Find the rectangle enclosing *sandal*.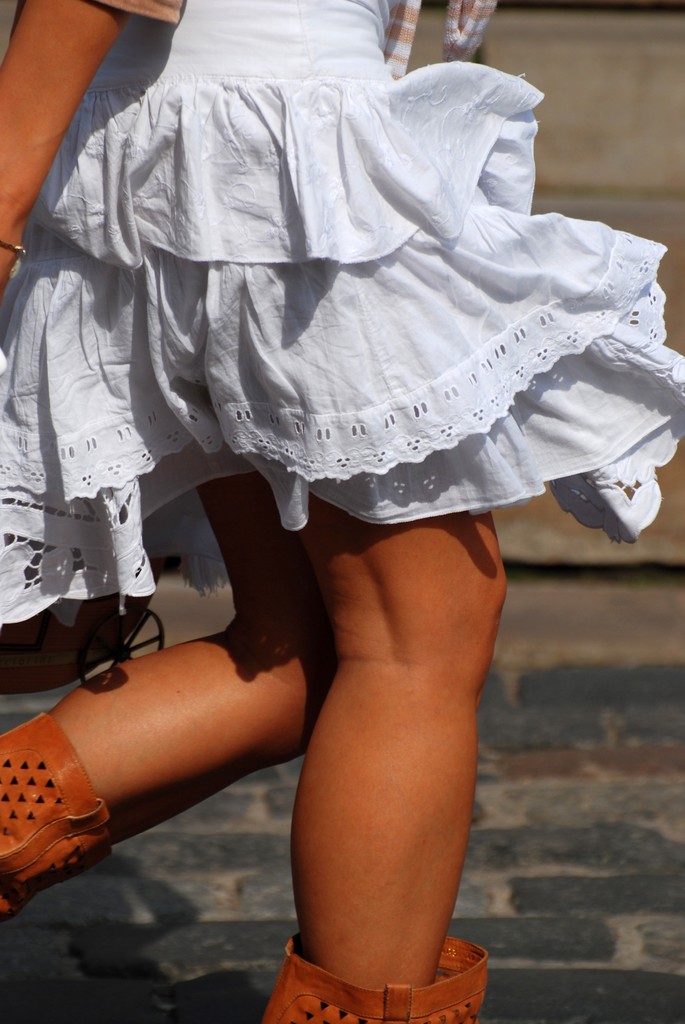
0, 704, 114, 927.
